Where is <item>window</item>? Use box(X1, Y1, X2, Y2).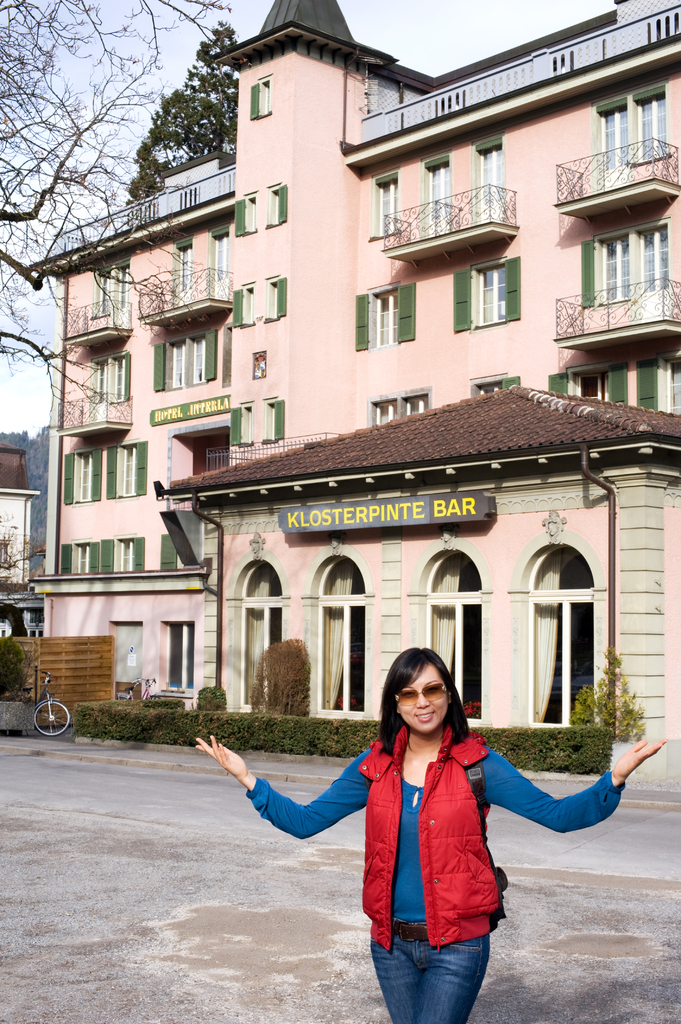
box(456, 253, 540, 317).
